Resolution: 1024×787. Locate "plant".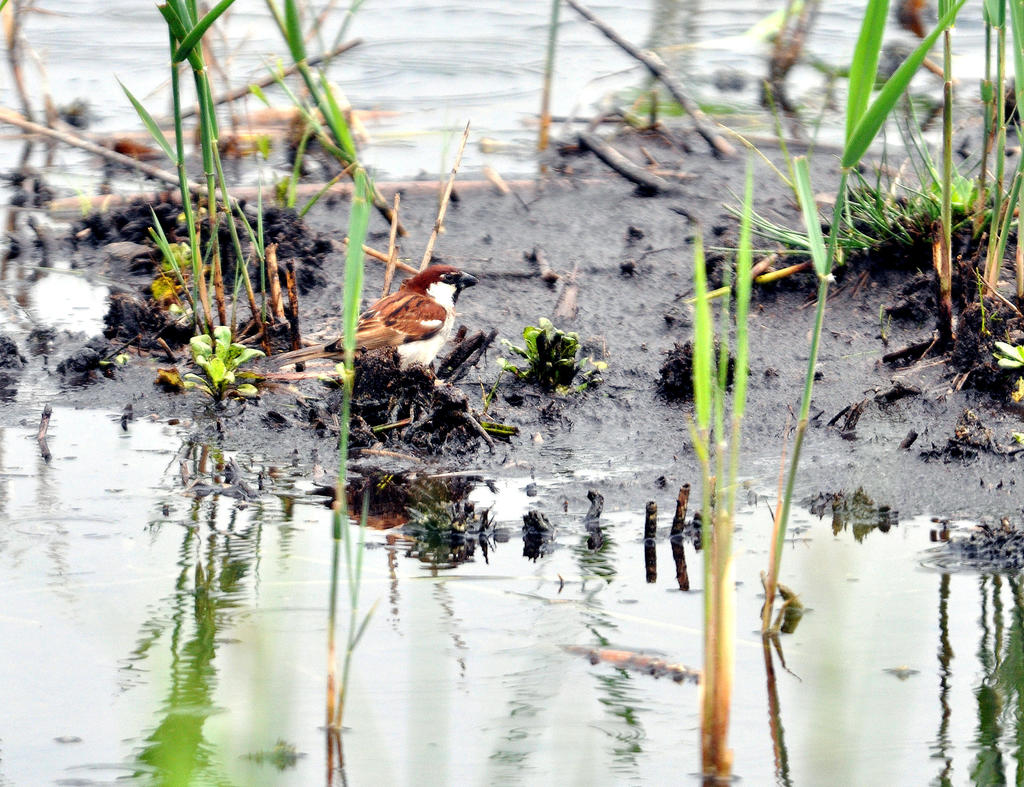
(left=381, top=129, right=481, bottom=305).
